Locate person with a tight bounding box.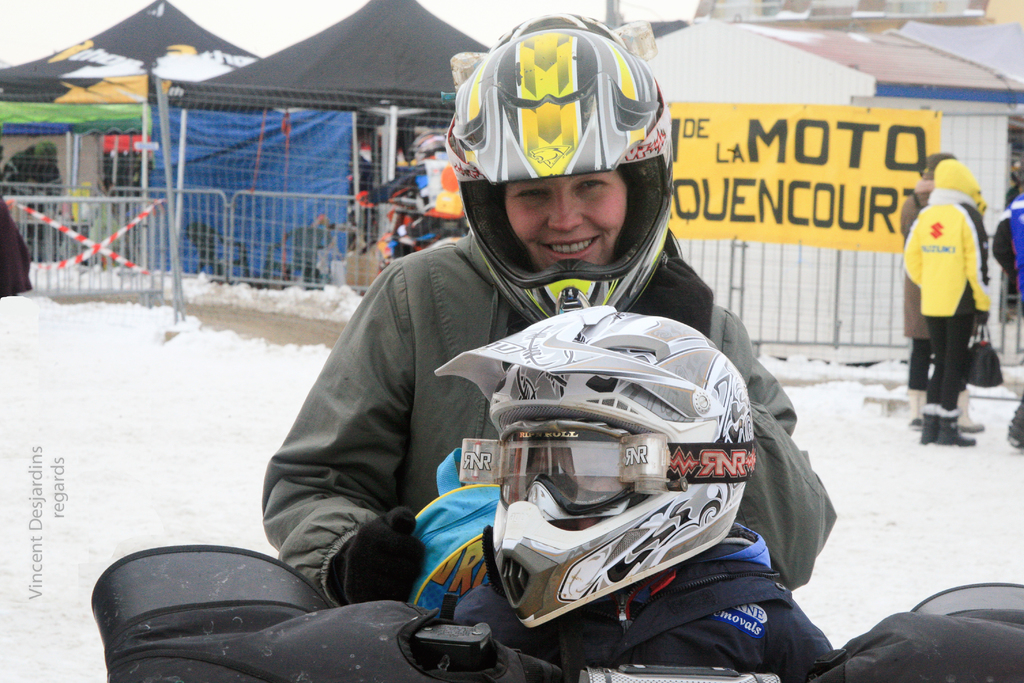
box=[356, 128, 473, 267].
